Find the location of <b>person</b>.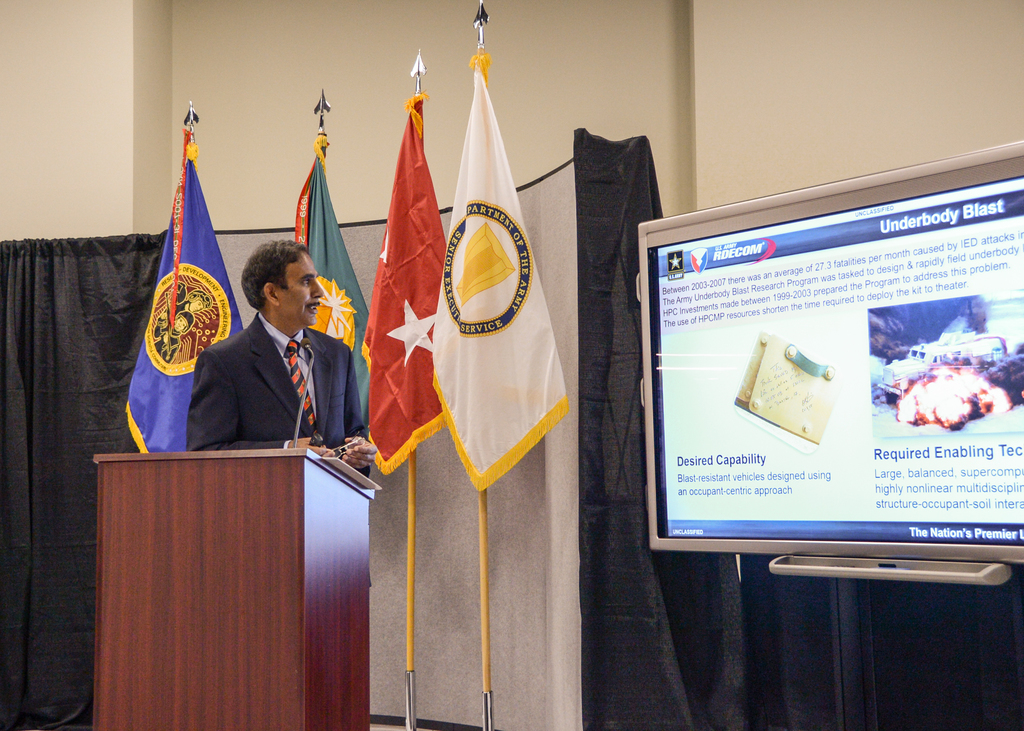
Location: <box>186,234,376,475</box>.
